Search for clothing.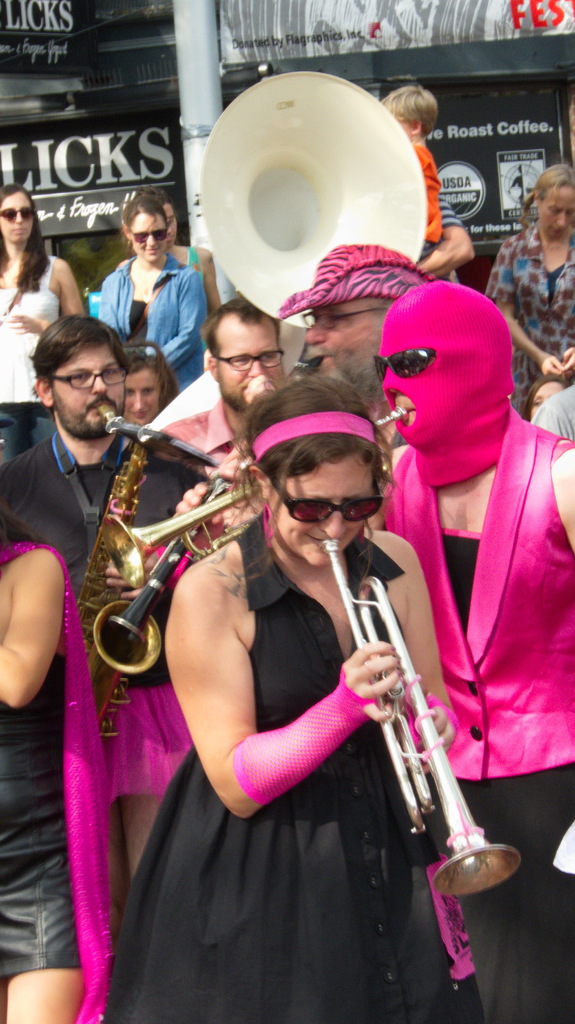
Found at <box>354,276,574,1009</box>.
